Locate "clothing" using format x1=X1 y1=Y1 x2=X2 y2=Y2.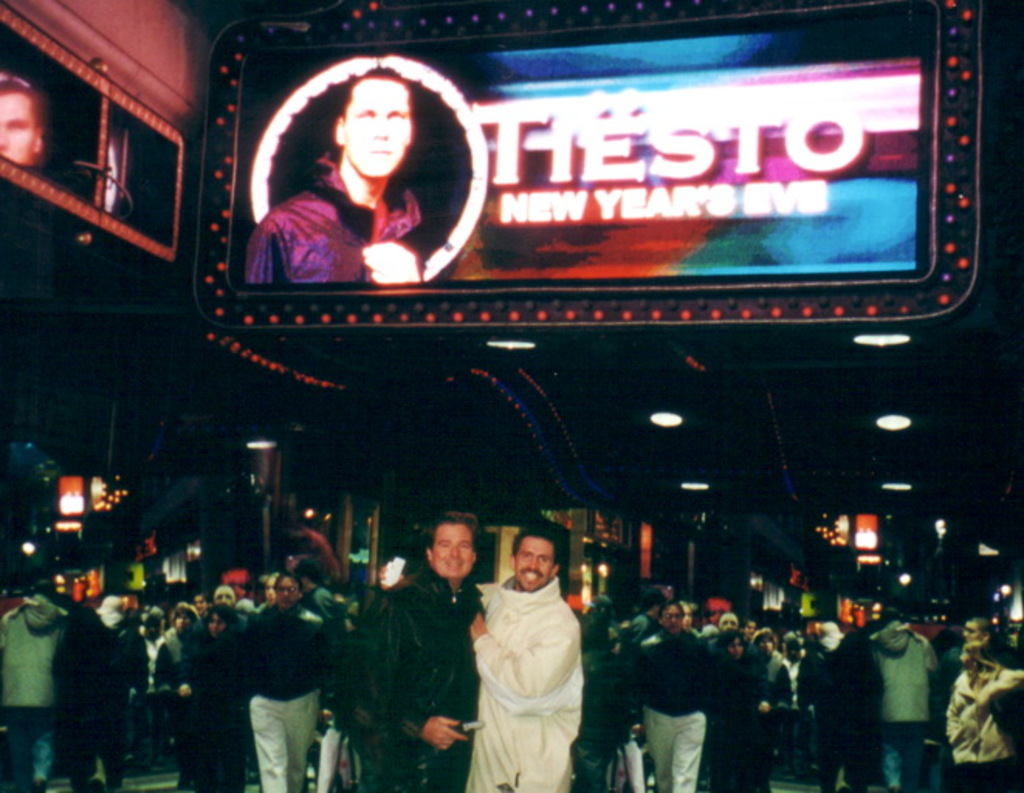
x1=459 y1=567 x2=600 y2=774.
